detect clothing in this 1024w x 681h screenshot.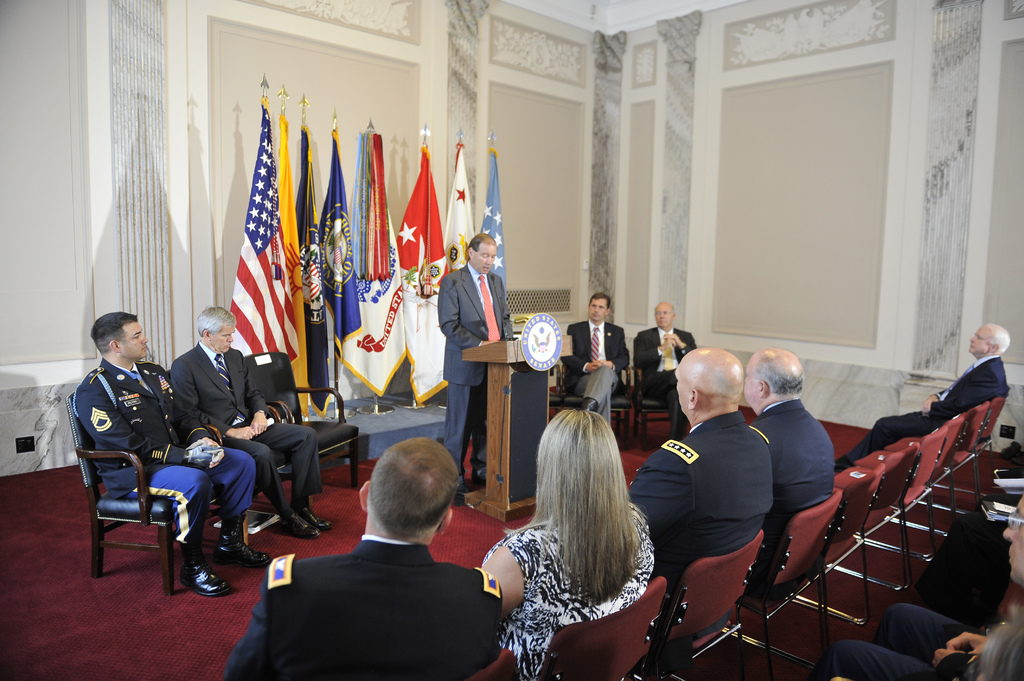
Detection: 140 454 243 547.
